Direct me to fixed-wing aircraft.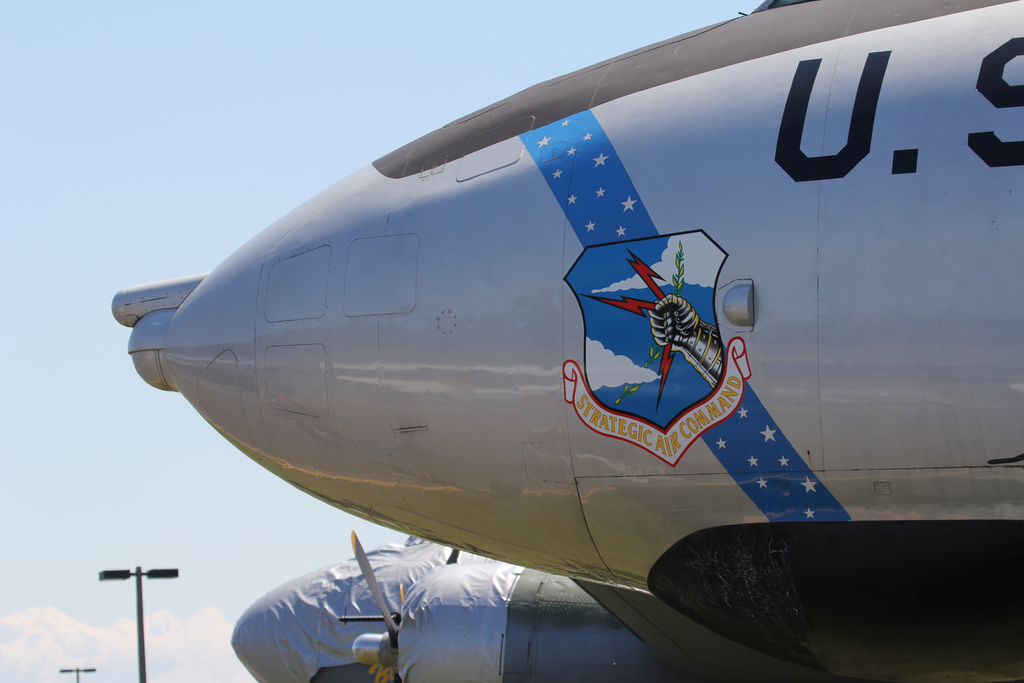
Direction: <bbox>350, 530, 838, 682</bbox>.
